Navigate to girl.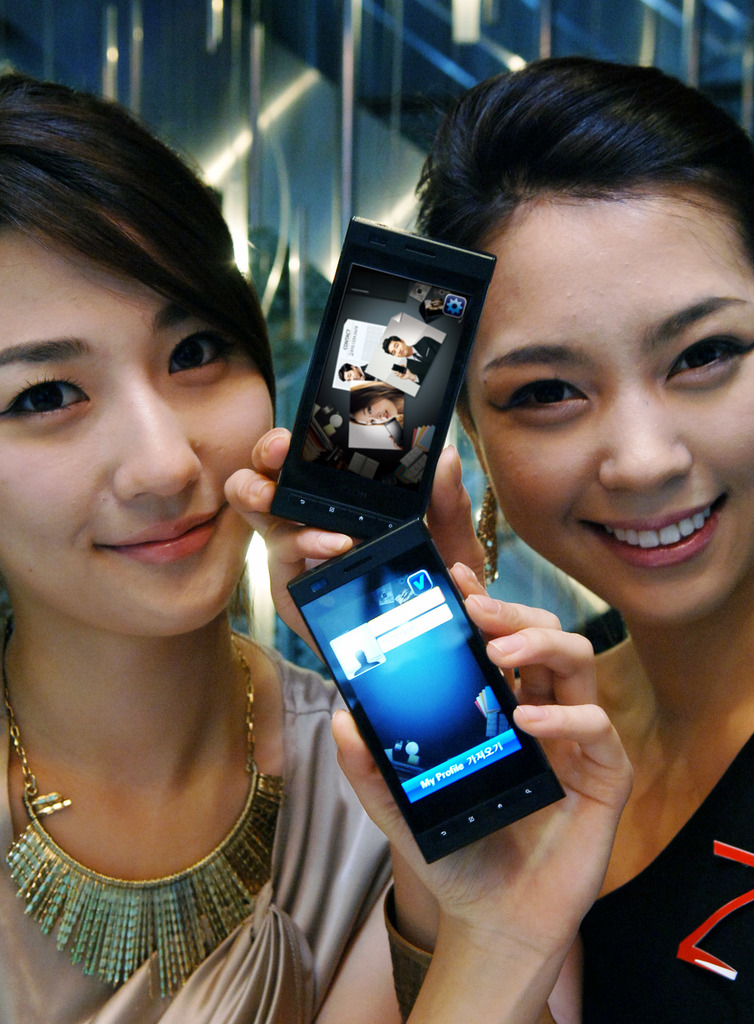
Navigation target: {"left": 0, "top": 72, "right": 629, "bottom": 1023}.
